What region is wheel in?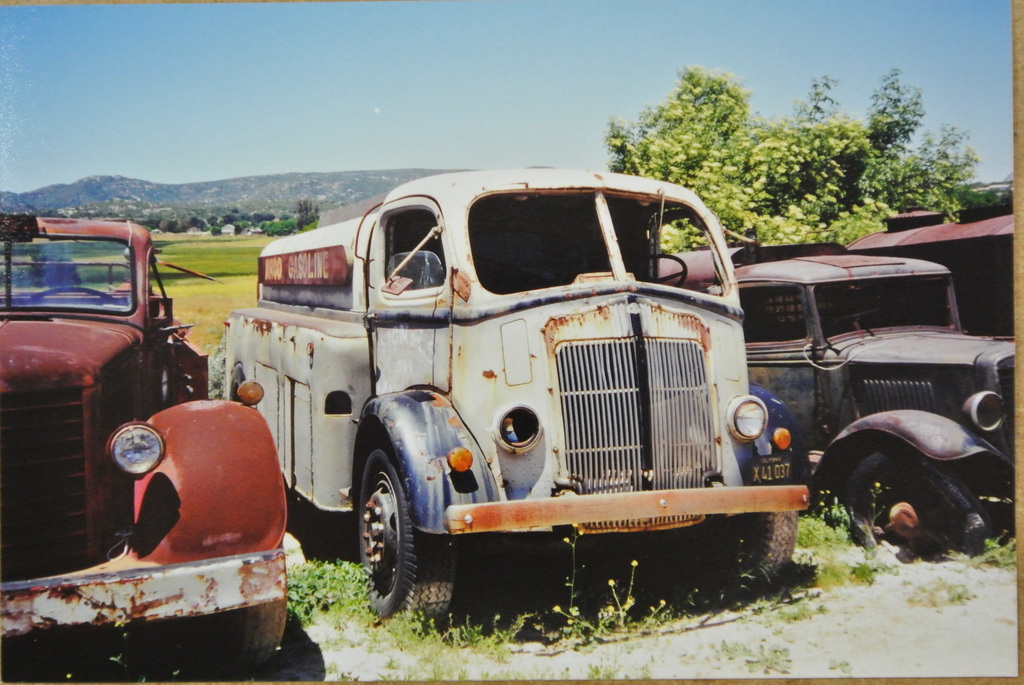
(343, 448, 429, 613).
